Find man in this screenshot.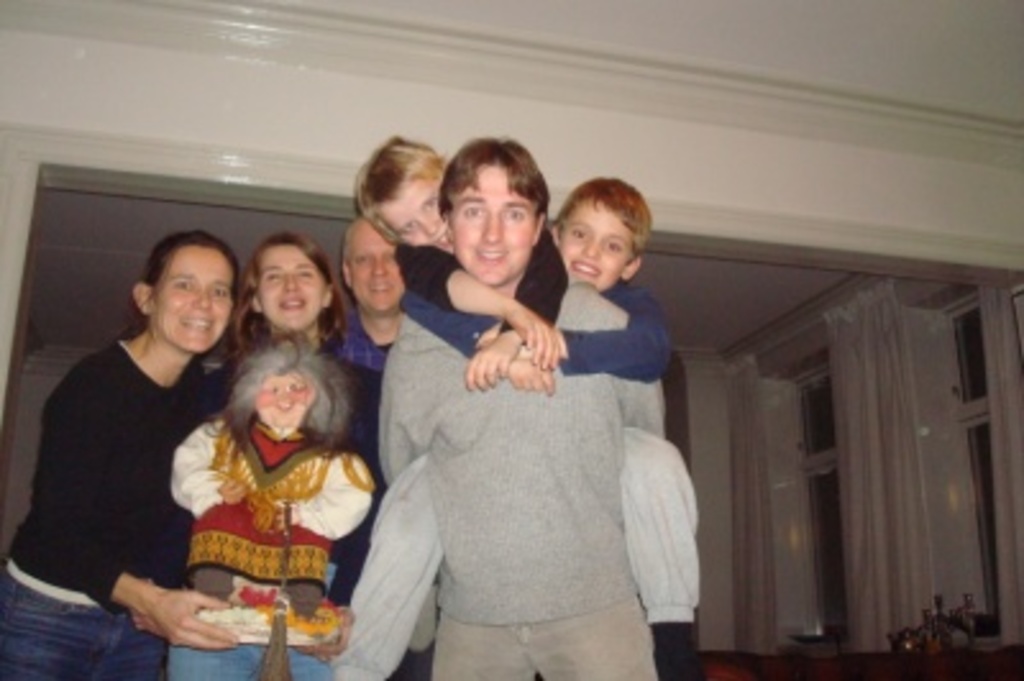
The bounding box for man is <bbox>323, 212, 412, 374</bbox>.
